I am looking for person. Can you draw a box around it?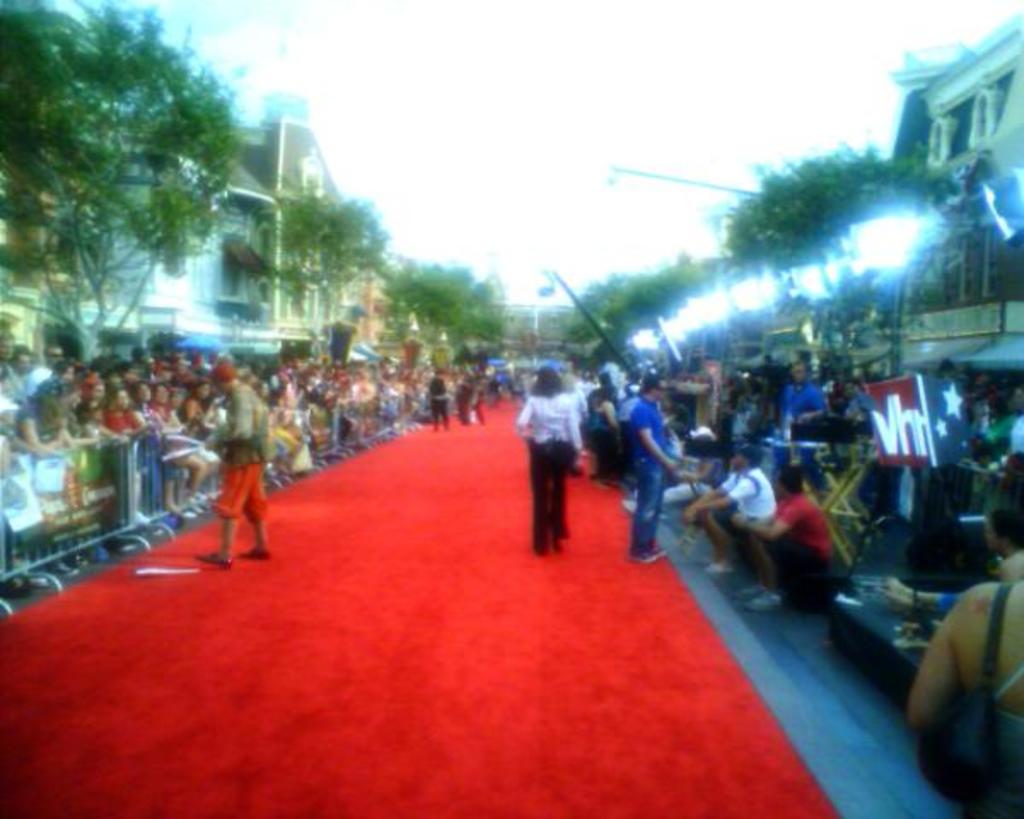
Sure, the bounding box is (193,391,213,437).
